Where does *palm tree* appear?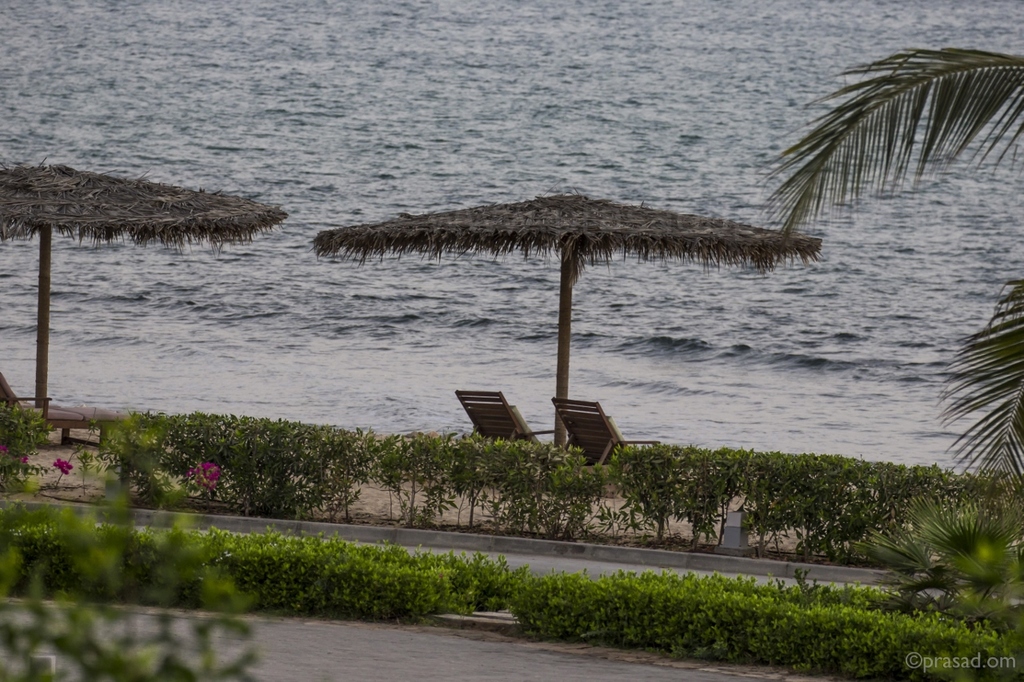
Appears at {"x1": 862, "y1": 499, "x2": 1023, "y2": 624}.
